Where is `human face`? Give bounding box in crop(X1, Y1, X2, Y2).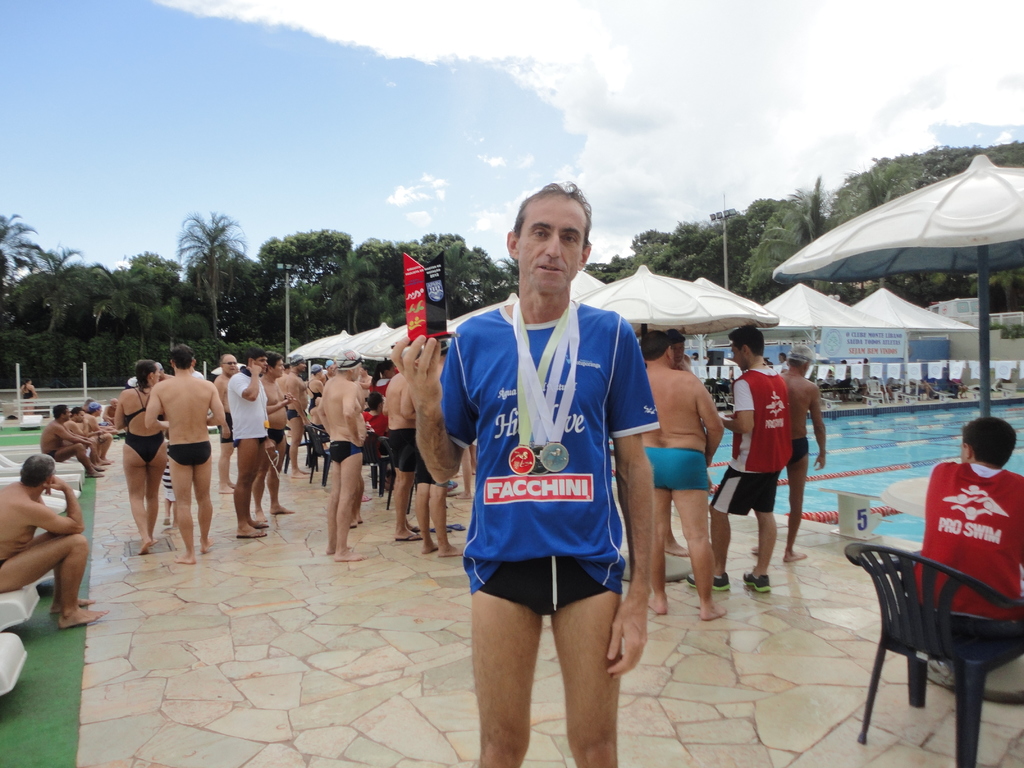
crop(255, 357, 266, 371).
